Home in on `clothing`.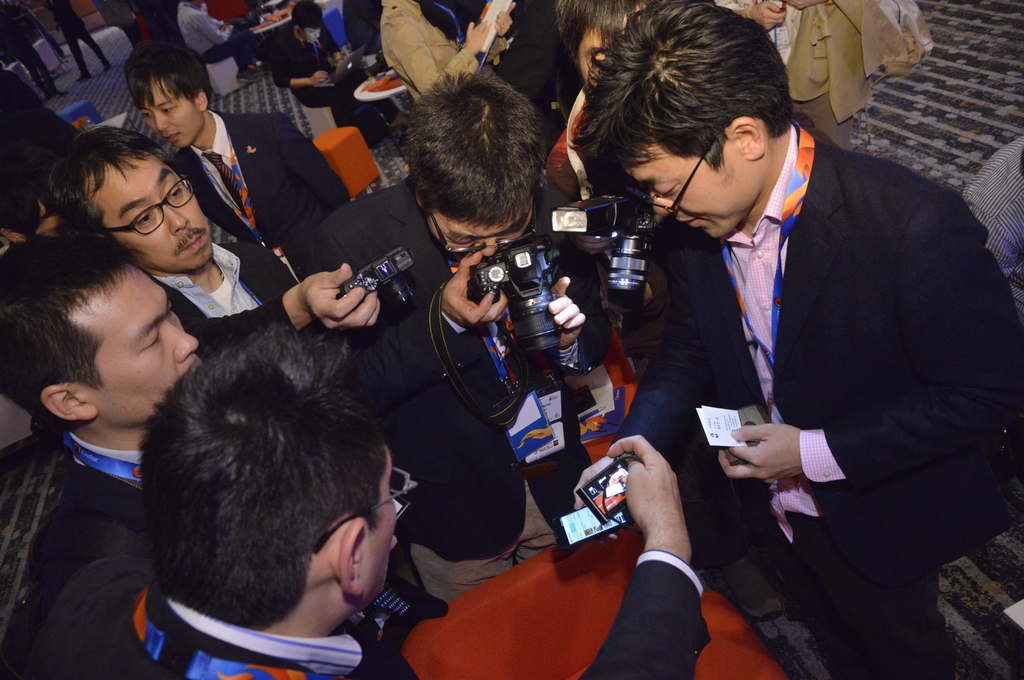
Homed in at box(207, 31, 258, 55).
